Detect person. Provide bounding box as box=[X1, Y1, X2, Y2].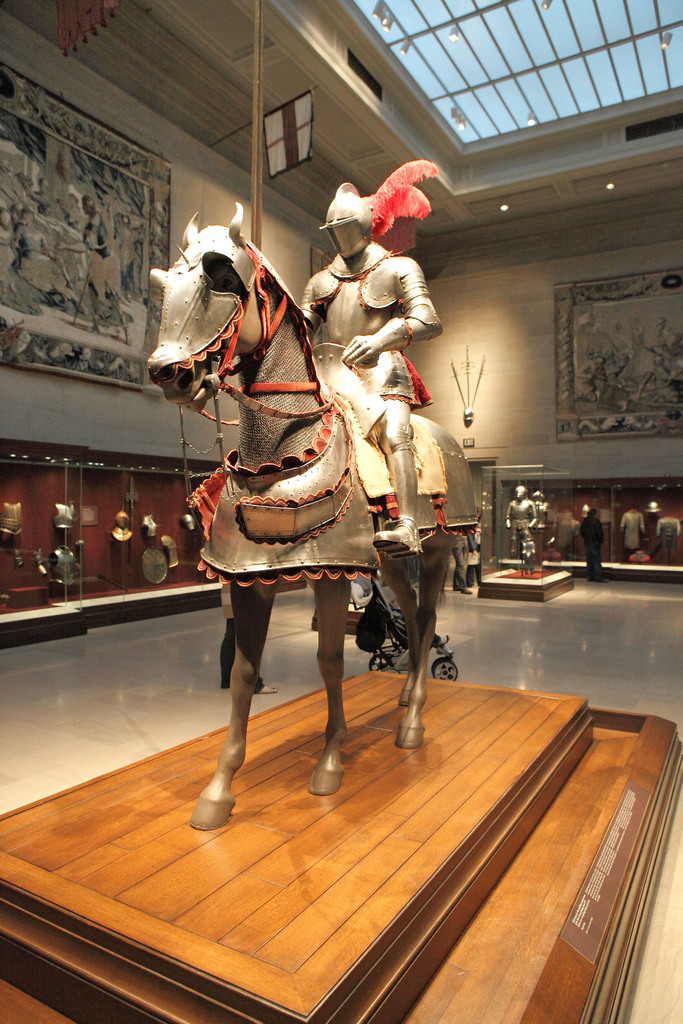
box=[582, 503, 598, 572].
